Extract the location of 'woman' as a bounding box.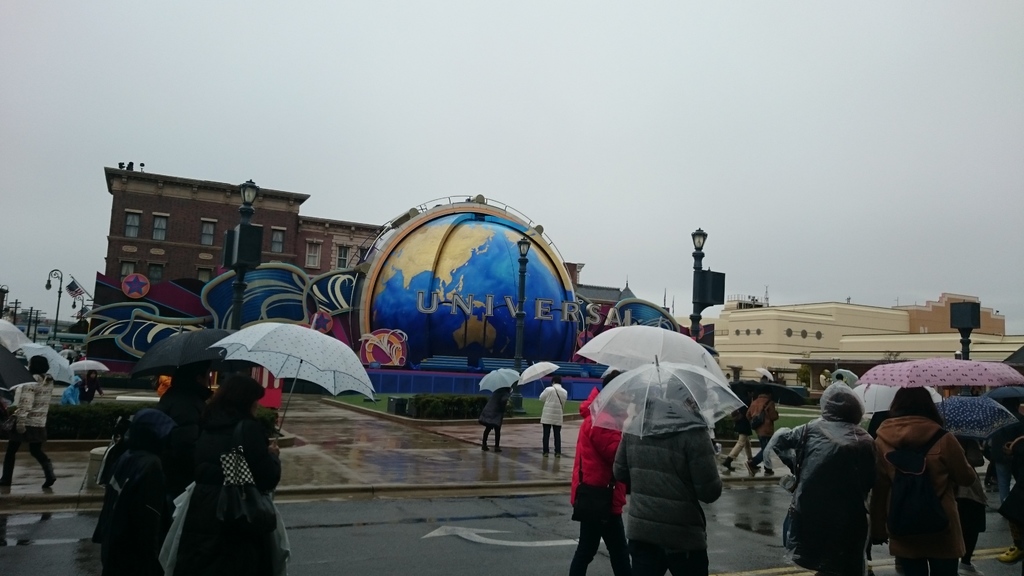
90:381:204:575.
